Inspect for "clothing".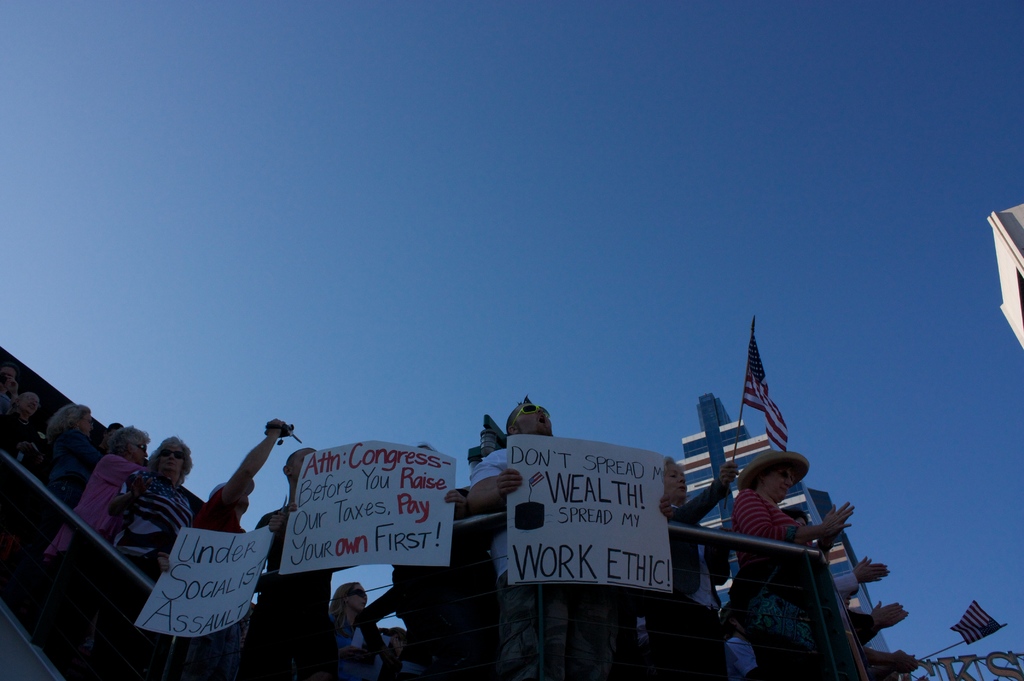
Inspection: <box>845,609,877,648</box>.
